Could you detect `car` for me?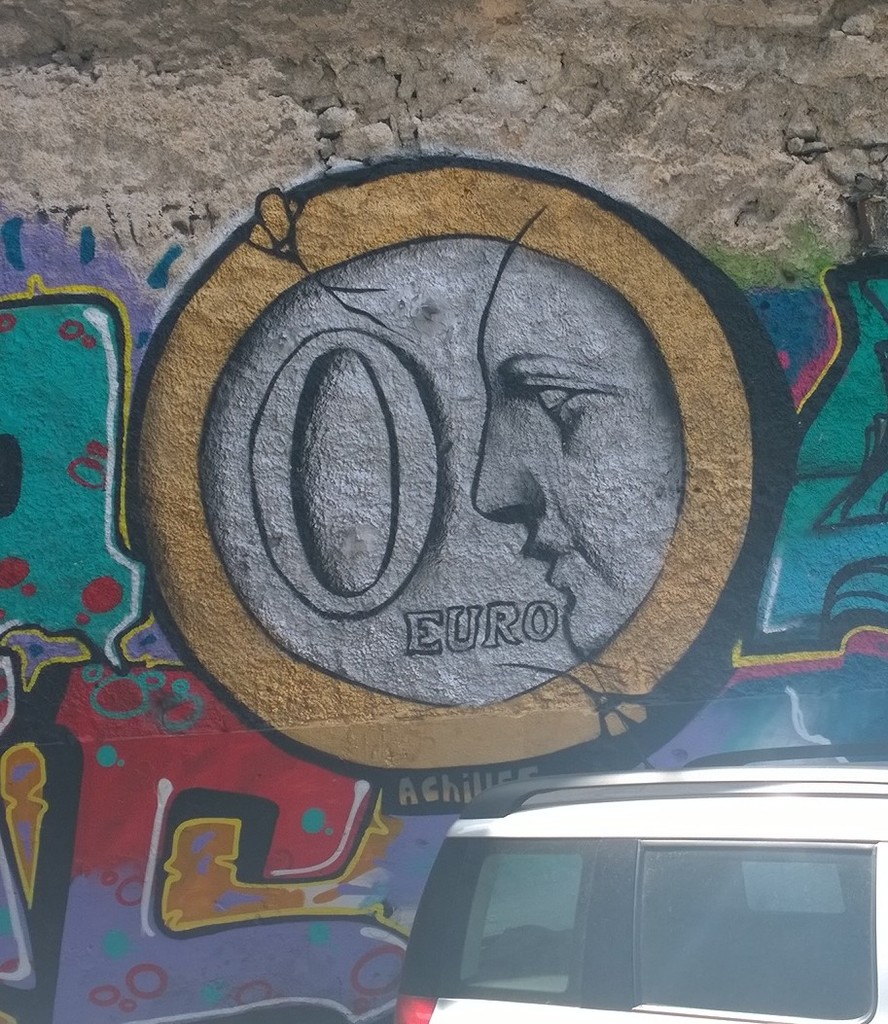
Detection result: BBox(386, 759, 887, 1019).
